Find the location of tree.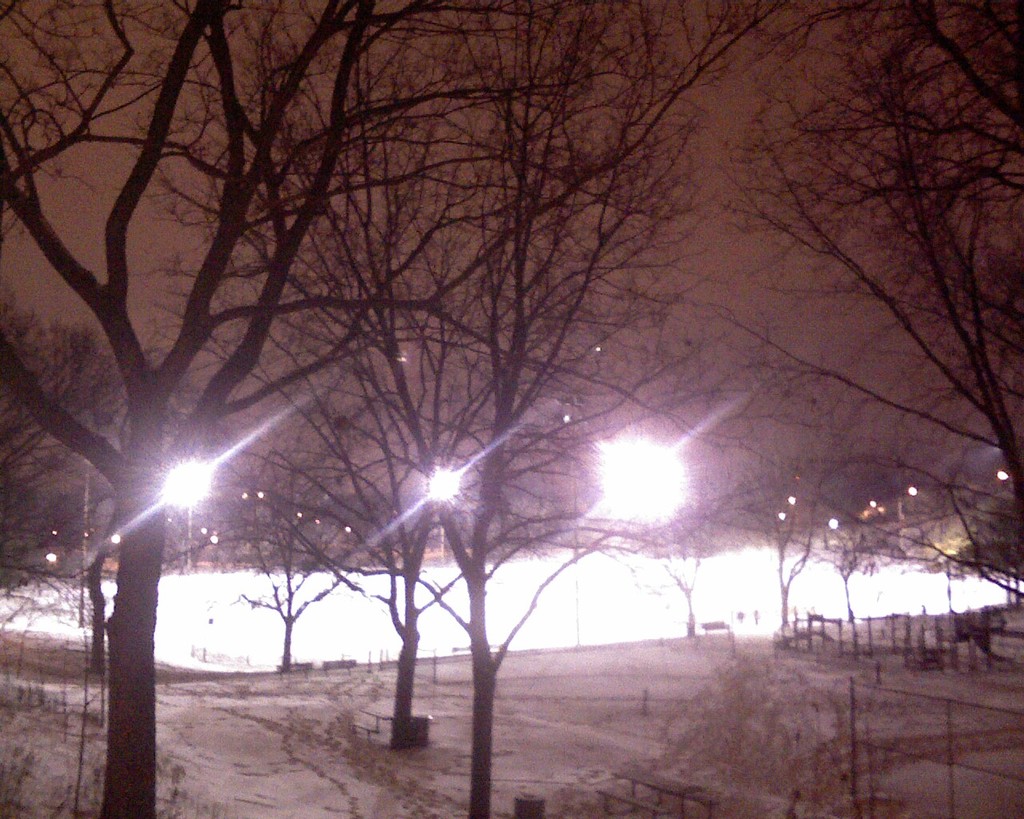
Location: 818, 525, 880, 623.
